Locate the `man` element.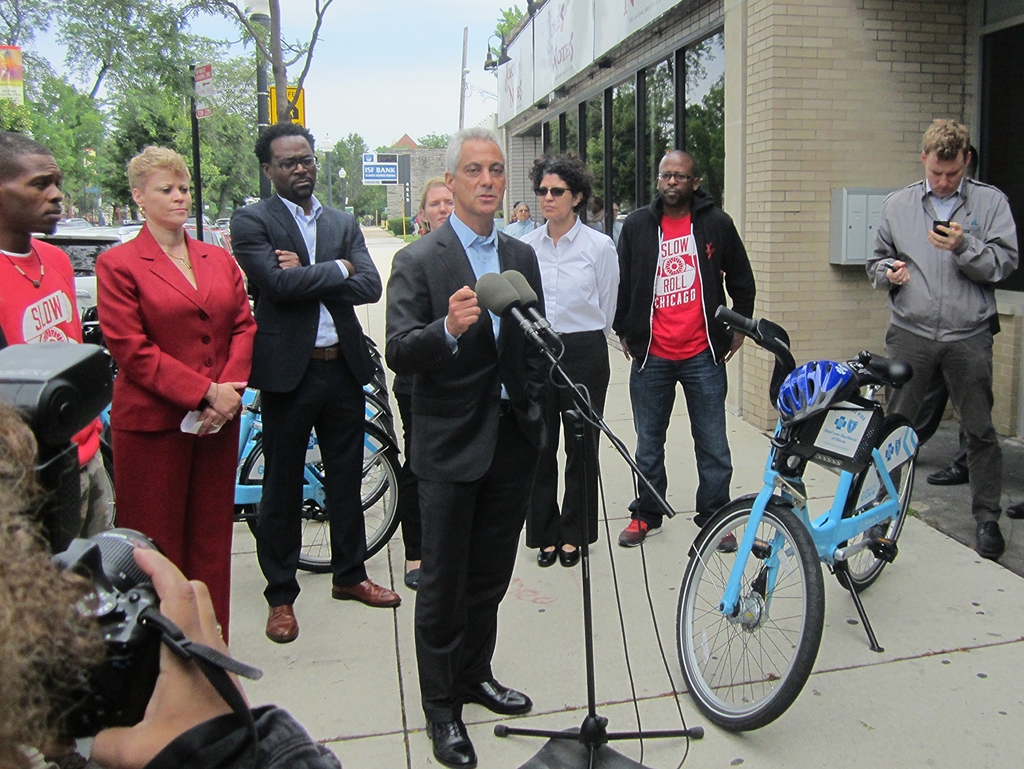
Element bbox: [610, 148, 758, 551].
